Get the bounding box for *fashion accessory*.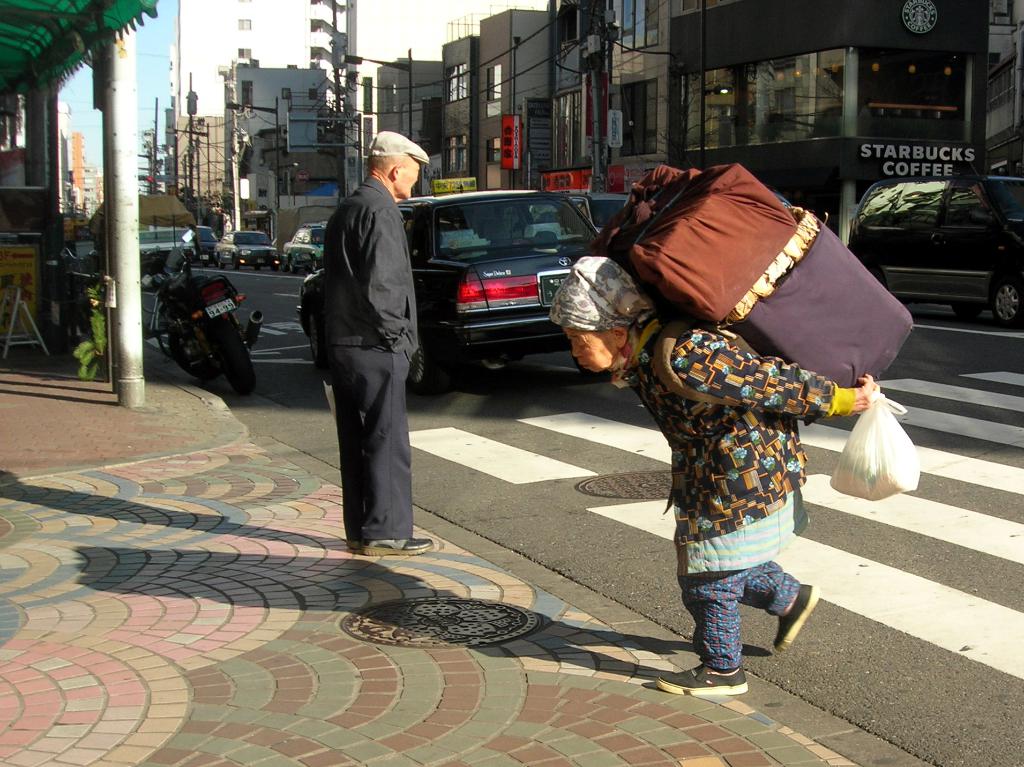
[772, 581, 821, 654].
